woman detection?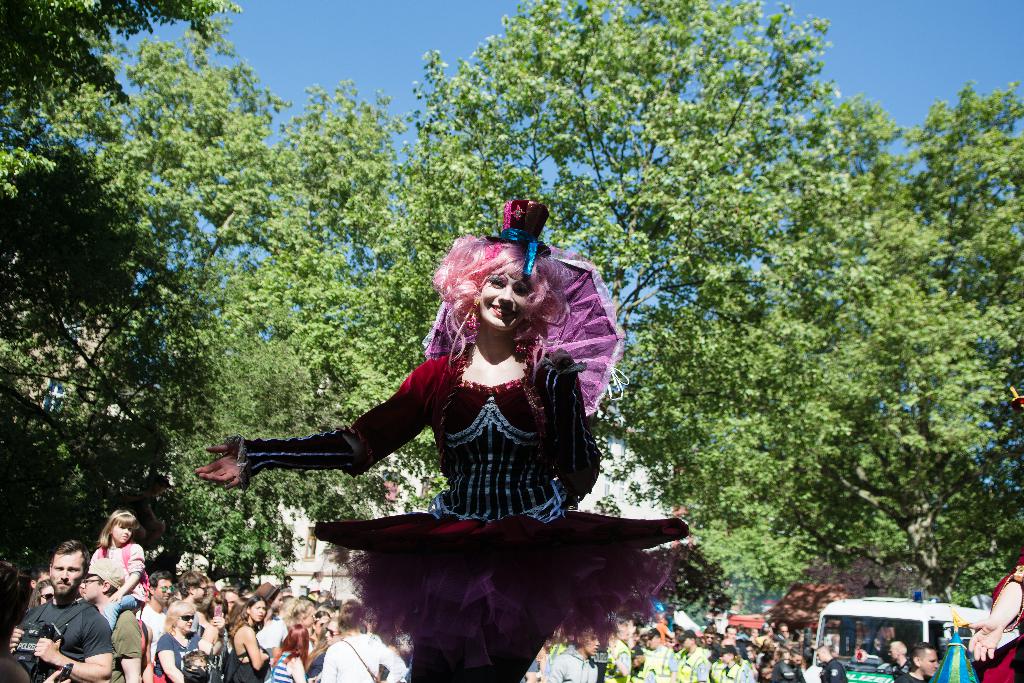
<box>149,600,199,682</box>
